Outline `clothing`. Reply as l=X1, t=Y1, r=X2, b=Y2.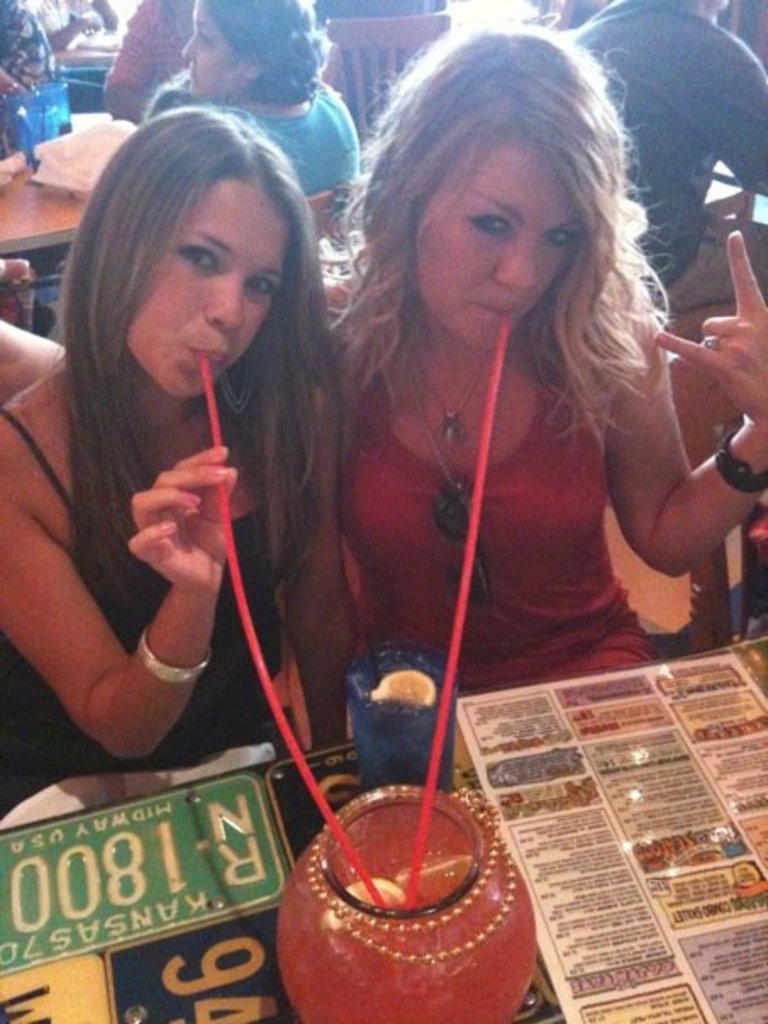
l=0, t=0, r=56, b=103.
